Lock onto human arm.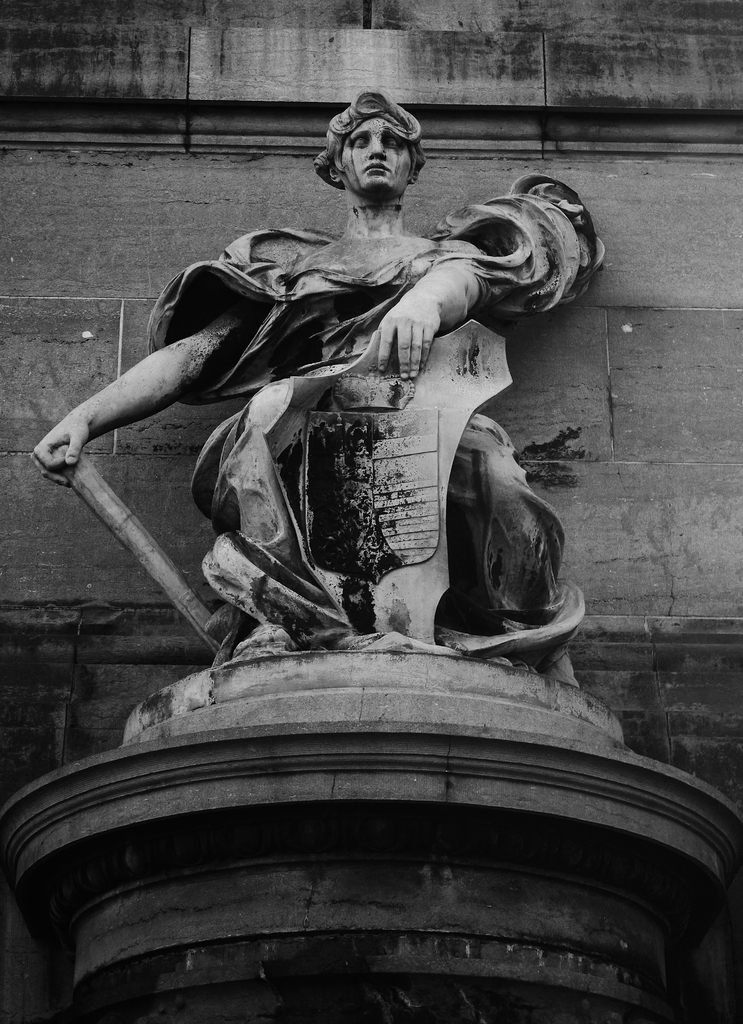
Locked: [x1=42, y1=301, x2=235, y2=477].
